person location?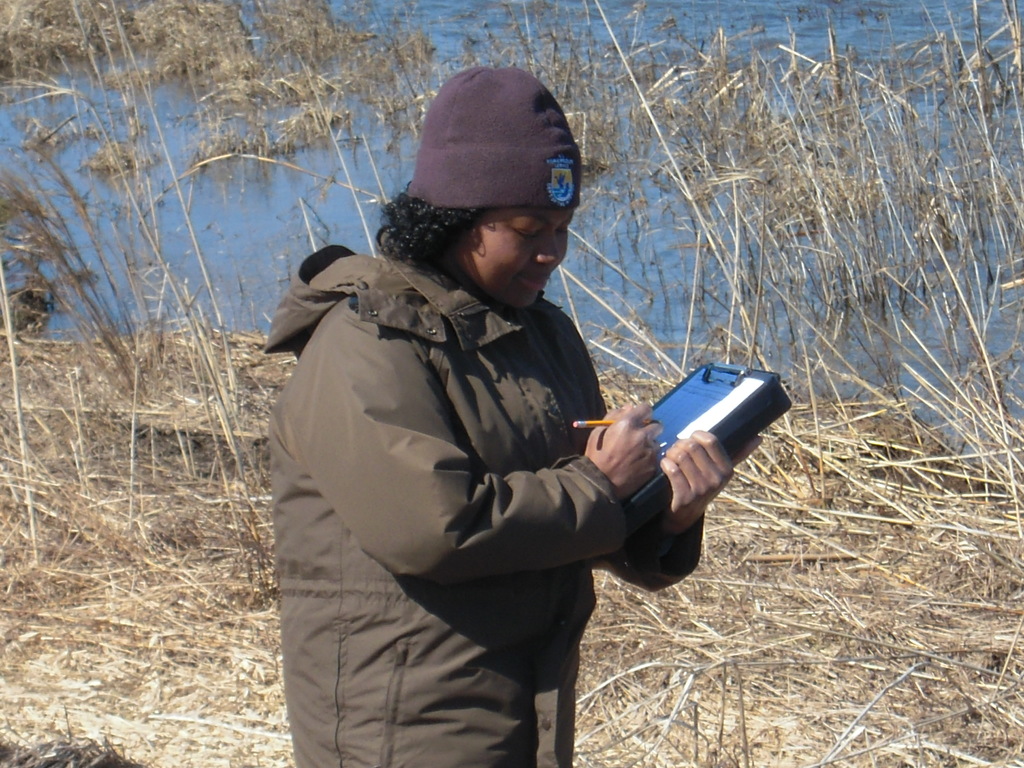
Rect(274, 95, 732, 754)
